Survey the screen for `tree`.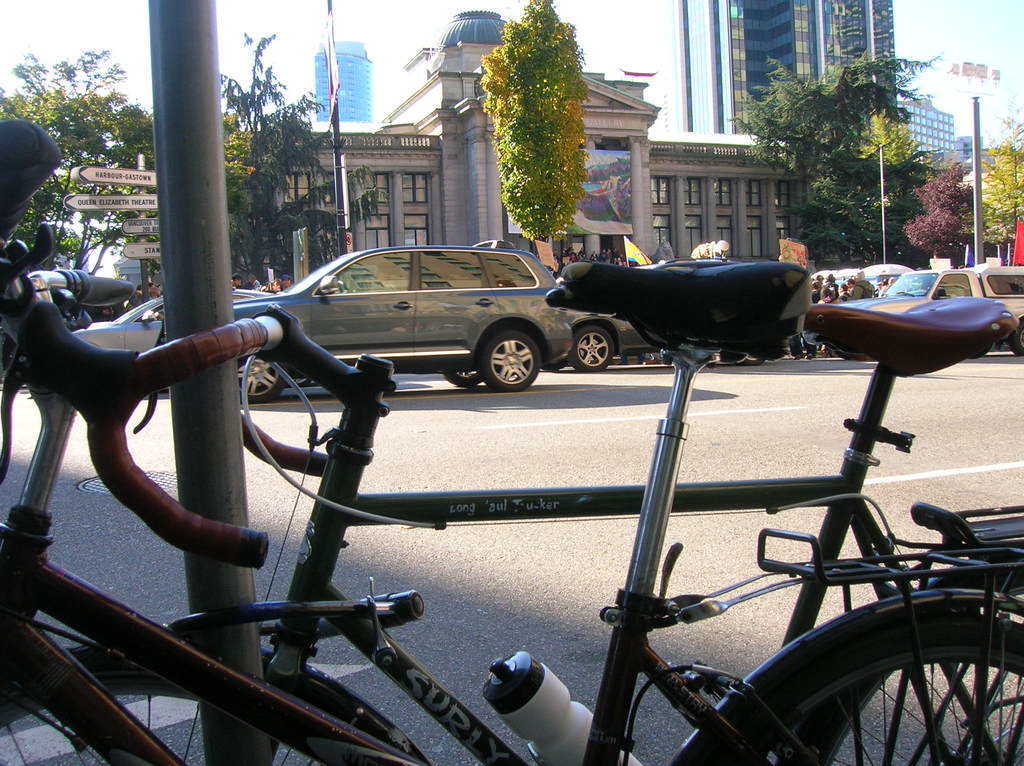
Survey found: Rect(561, 40, 585, 213).
